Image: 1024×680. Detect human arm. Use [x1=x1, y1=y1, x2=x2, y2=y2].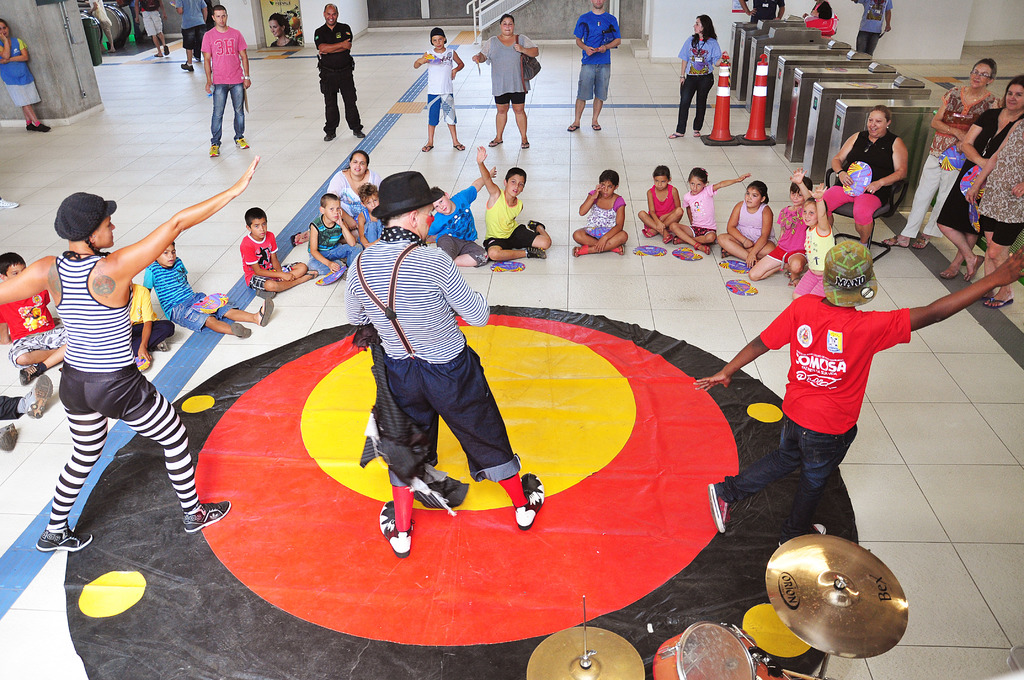
[x1=710, y1=40, x2=724, y2=67].
